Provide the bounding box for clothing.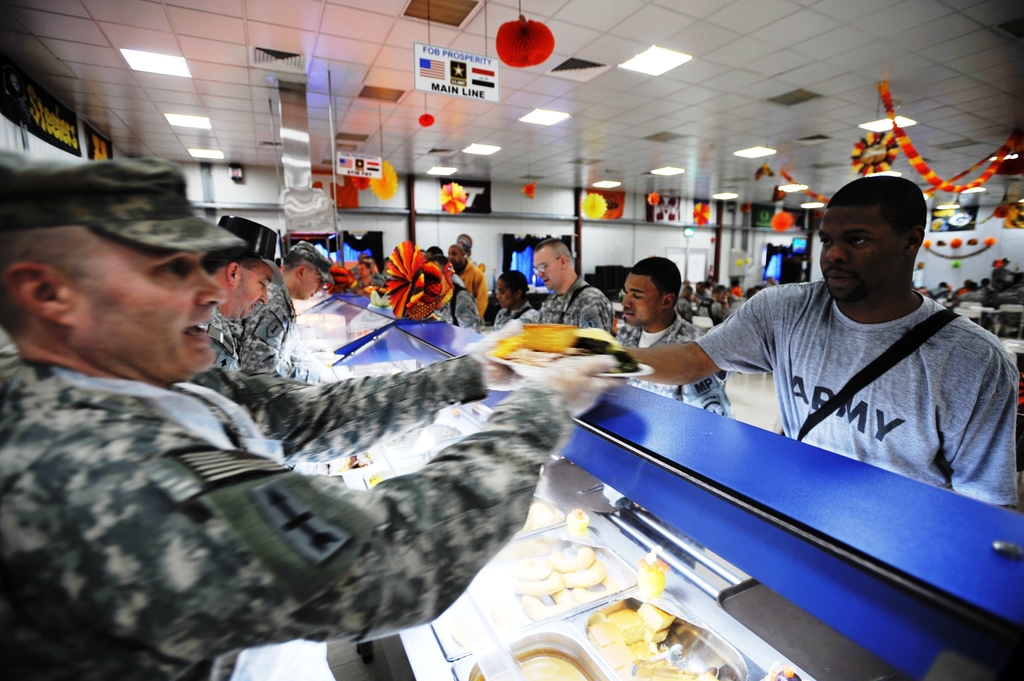
BBox(536, 277, 615, 332).
